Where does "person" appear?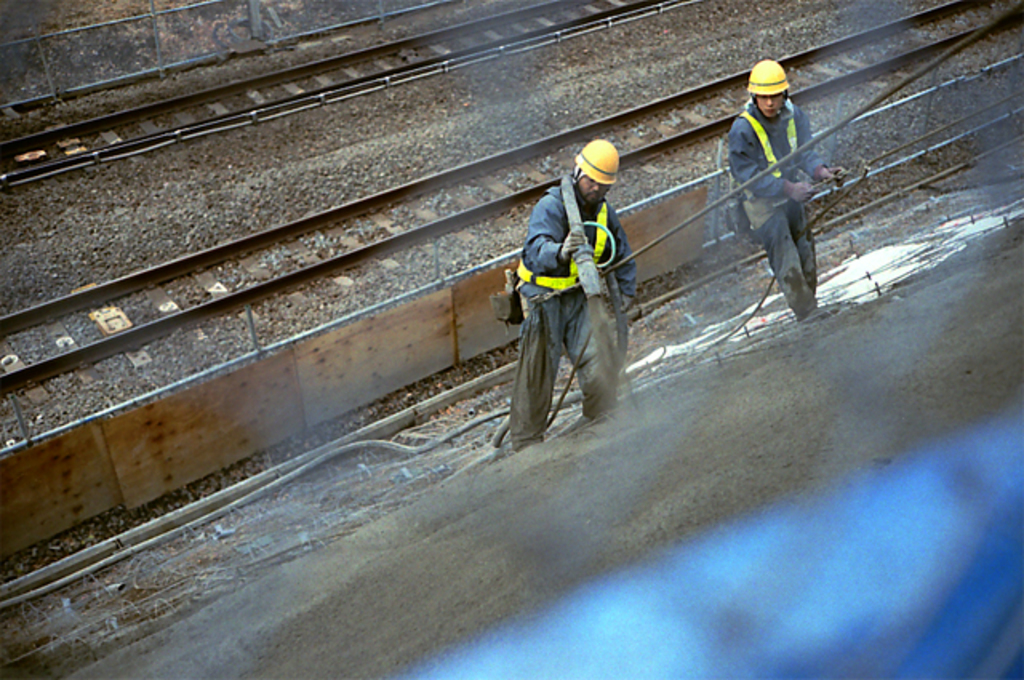
Appears at box(510, 118, 629, 450).
